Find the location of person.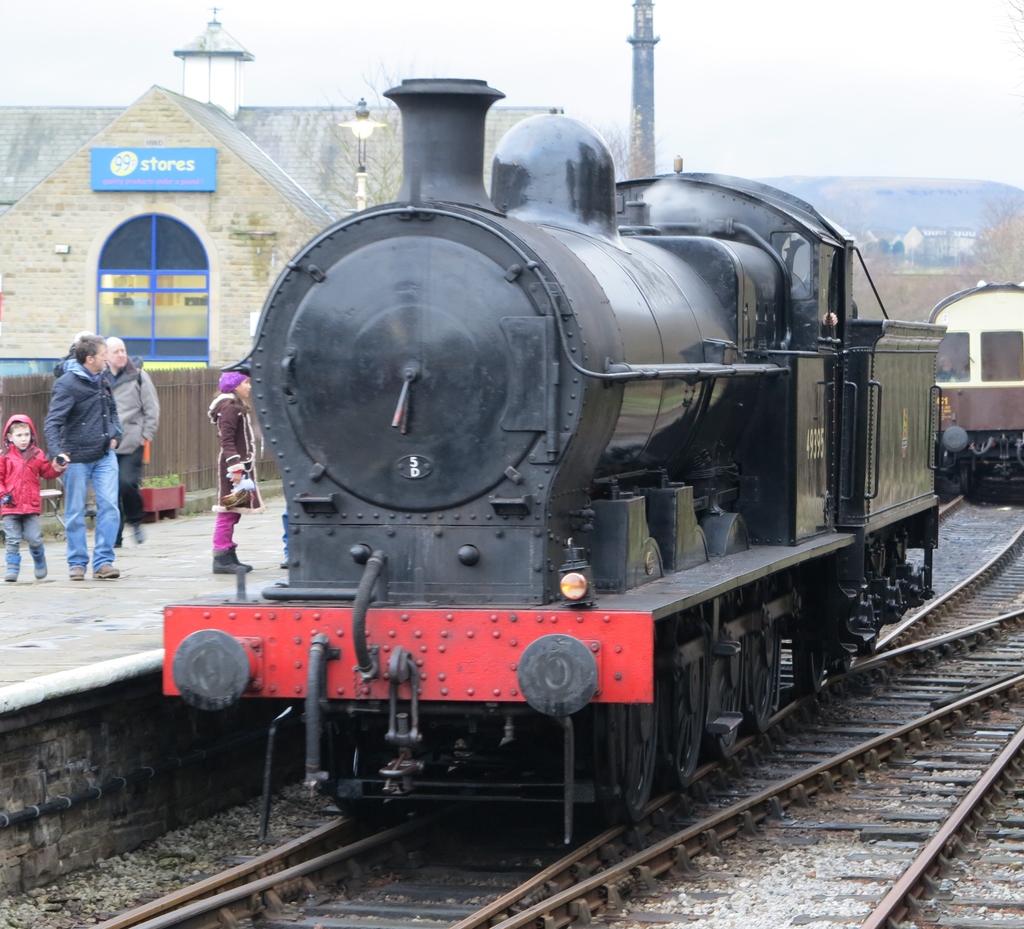
Location: Rect(0, 417, 67, 584).
